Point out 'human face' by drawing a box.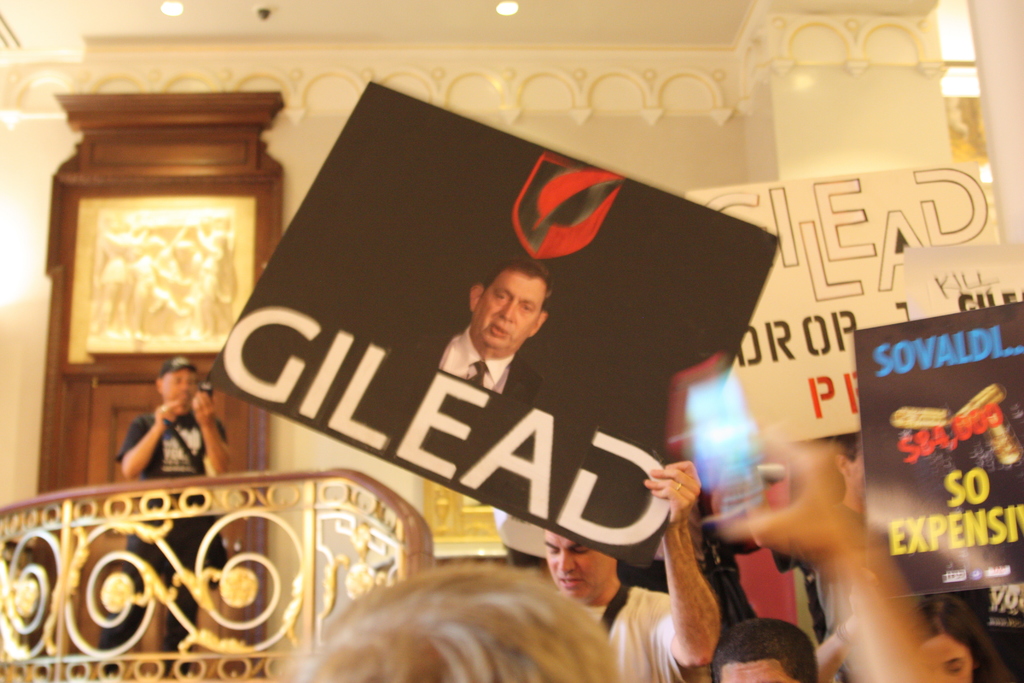
(472,270,548,349).
